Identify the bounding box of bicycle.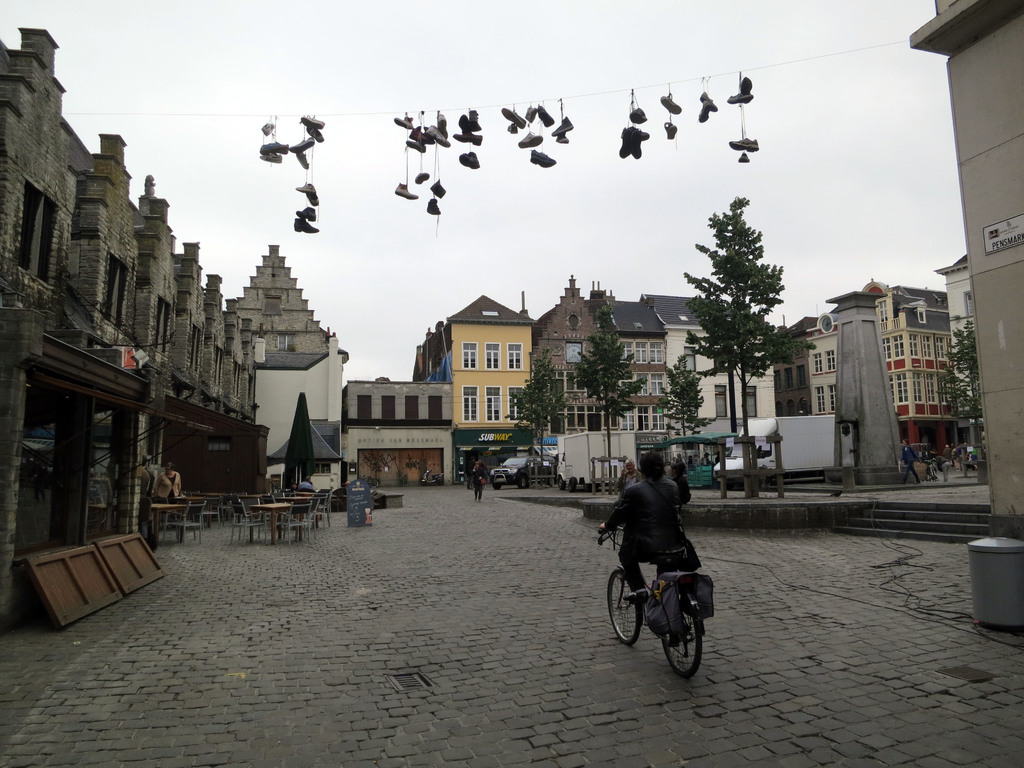
detection(602, 539, 719, 679).
